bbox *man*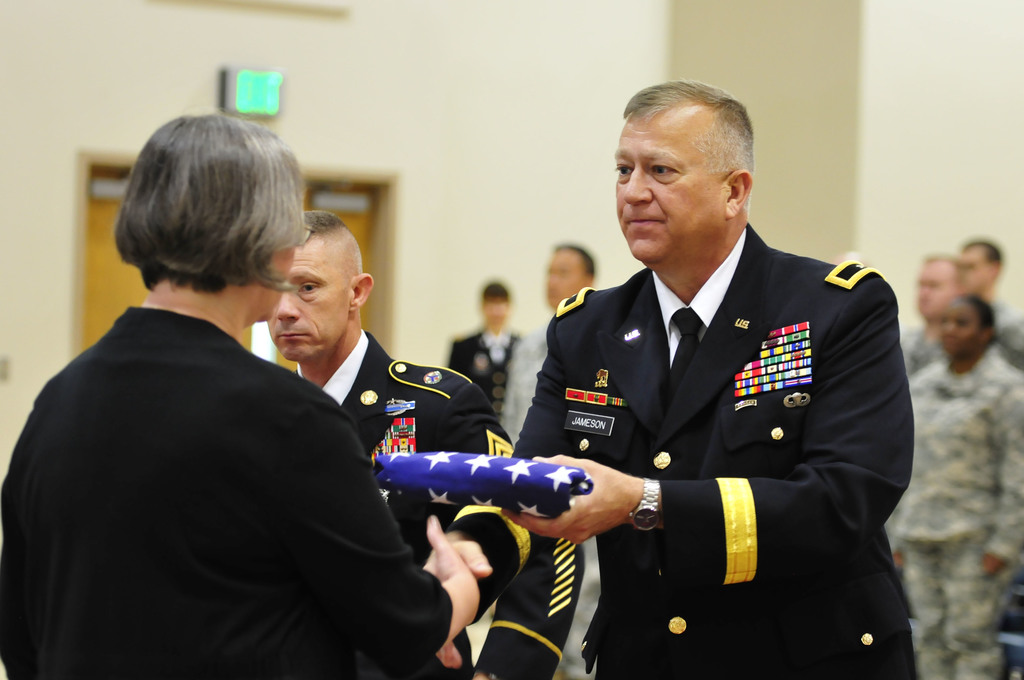
locate(491, 239, 612, 679)
